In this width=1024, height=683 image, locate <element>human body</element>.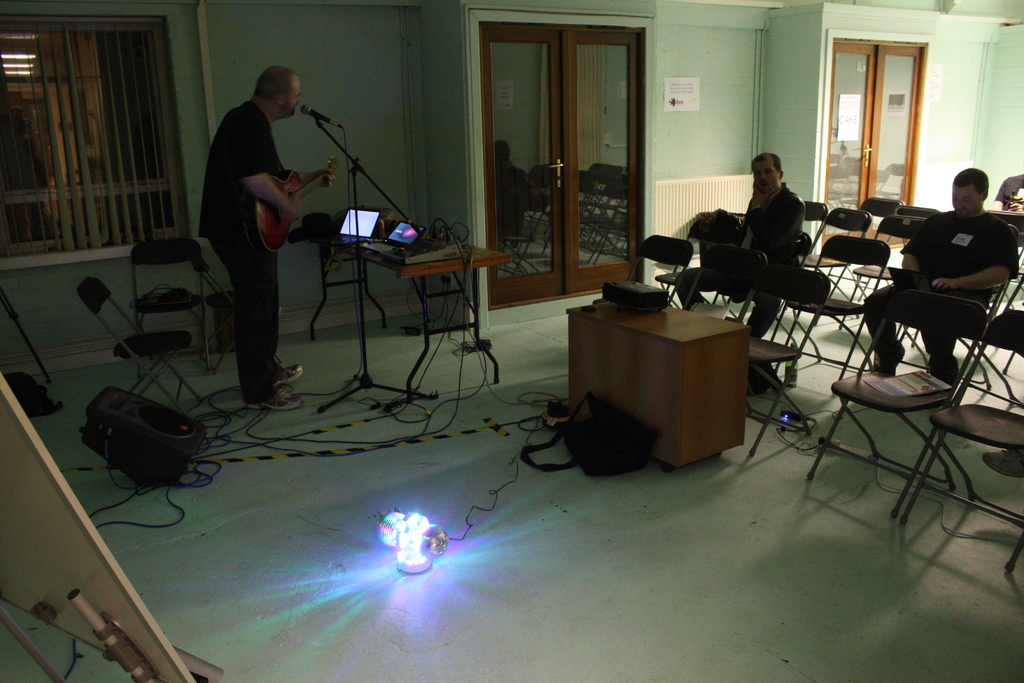
Bounding box: pyautogui.locateOnScreen(714, 149, 808, 386).
